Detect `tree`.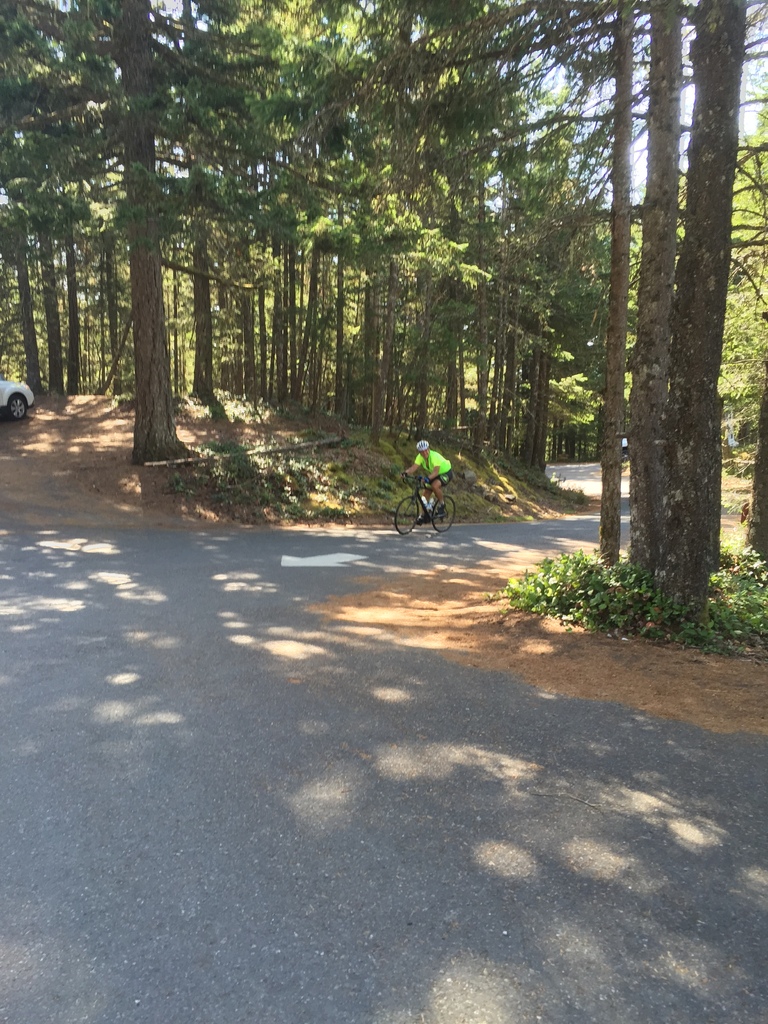
Detected at 649, 0, 767, 625.
